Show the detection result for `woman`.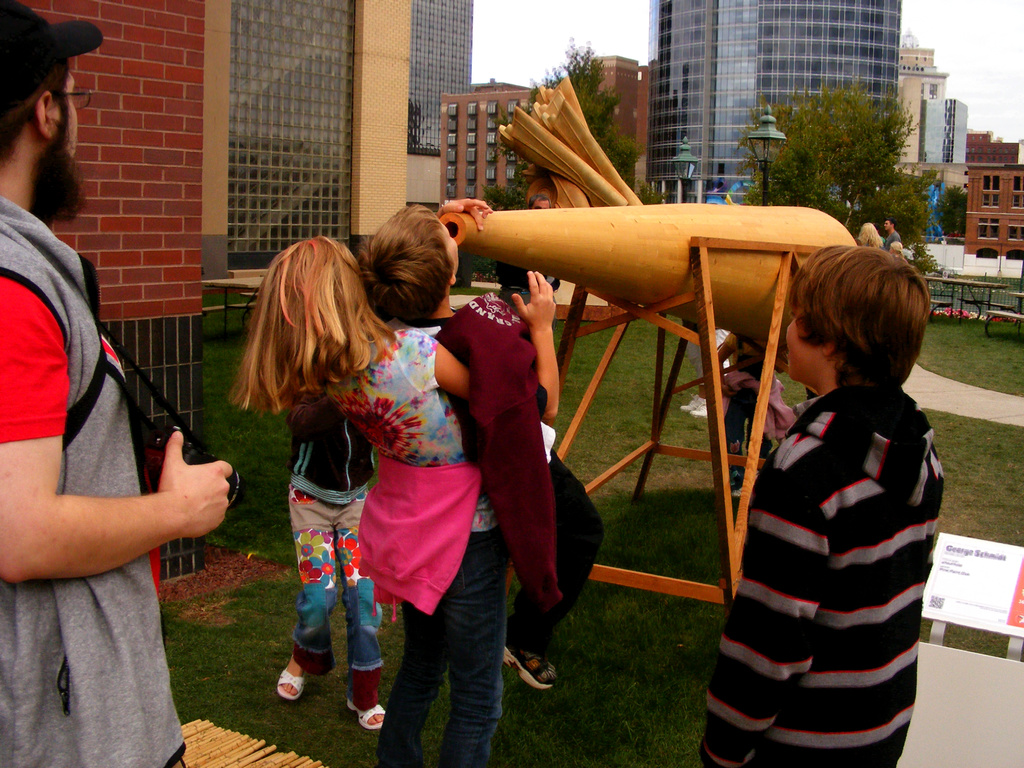
[x1=229, y1=225, x2=539, y2=713].
